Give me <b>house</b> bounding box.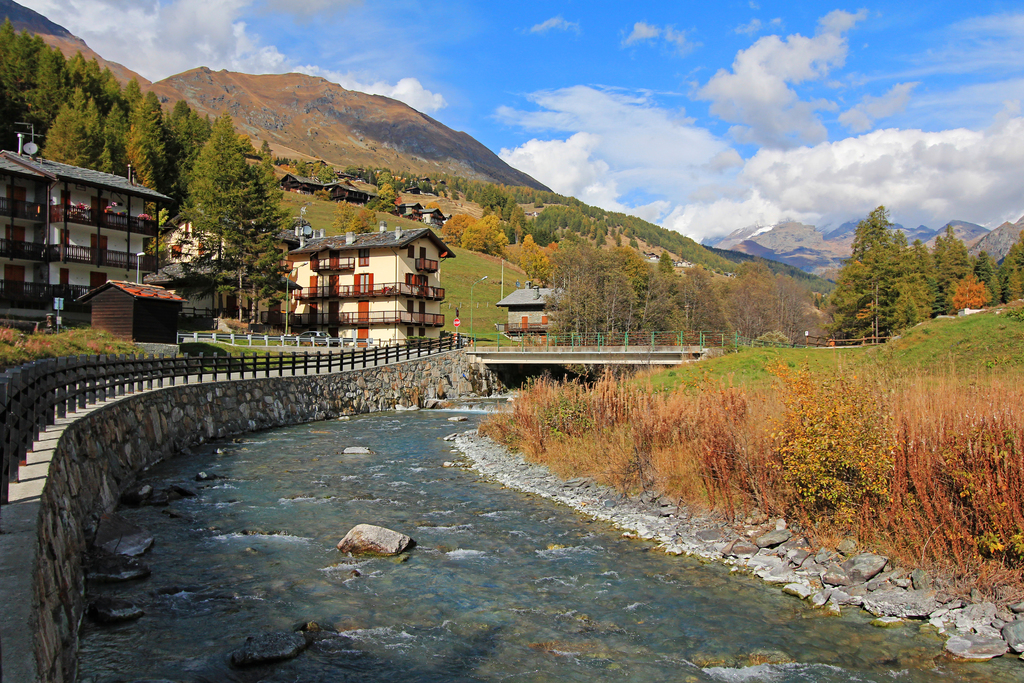
box=[270, 169, 325, 192].
